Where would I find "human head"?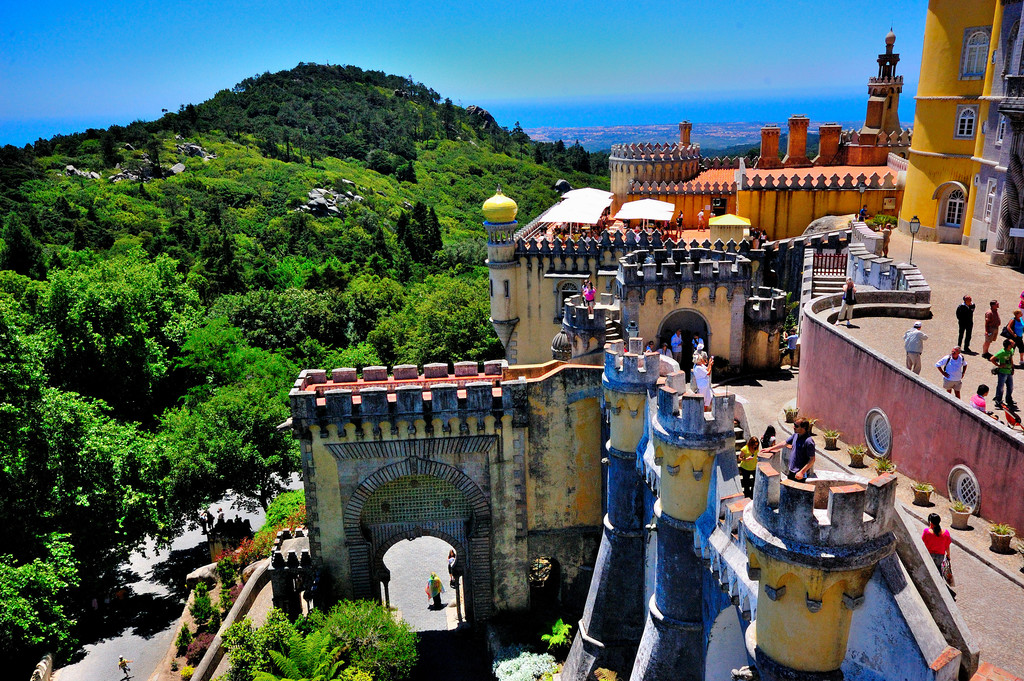
At bbox=[845, 275, 852, 284].
